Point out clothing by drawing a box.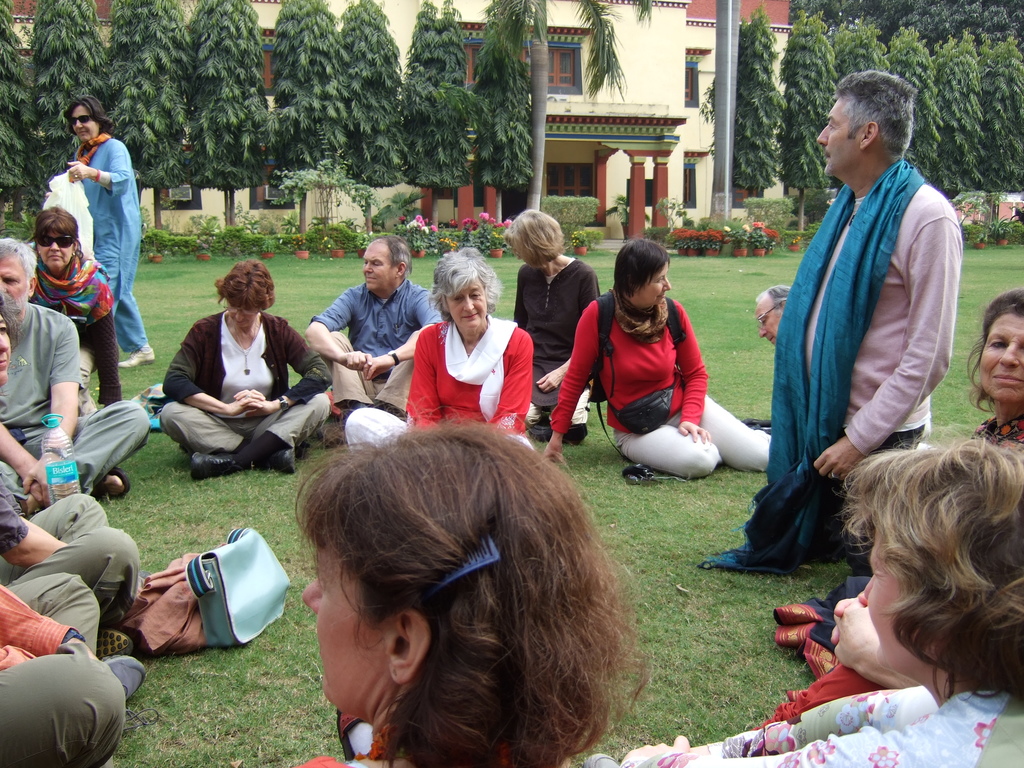
bbox=(60, 134, 150, 357).
